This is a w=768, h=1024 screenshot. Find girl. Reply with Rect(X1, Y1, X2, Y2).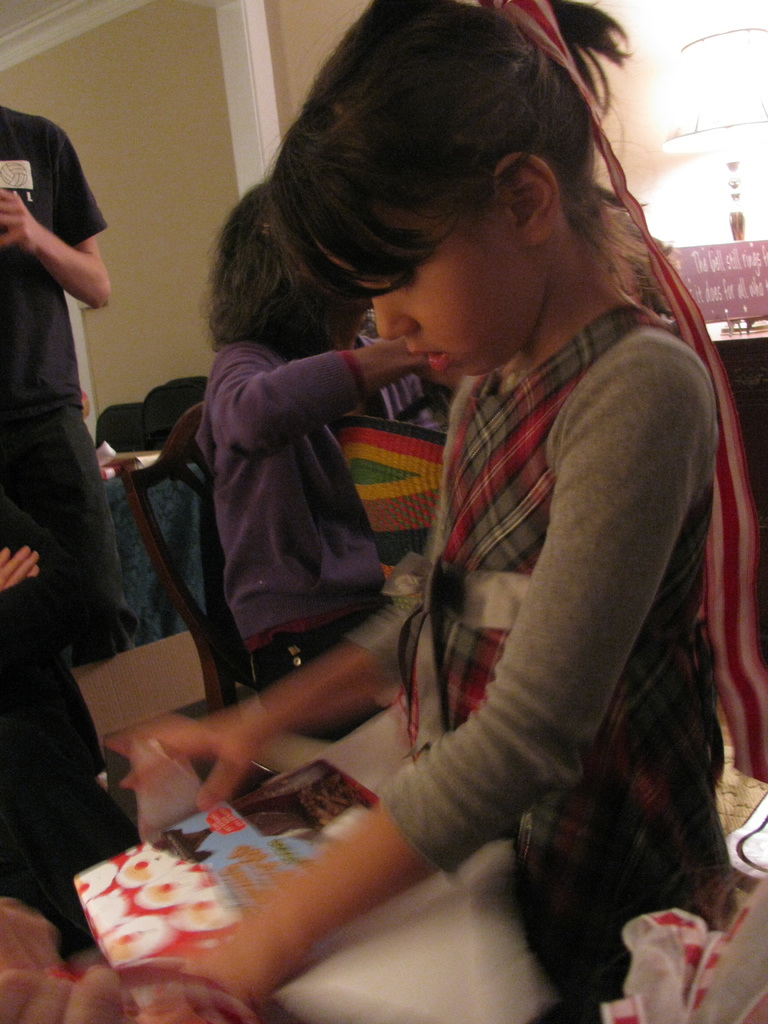
Rect(191, 186, 462, 739).
